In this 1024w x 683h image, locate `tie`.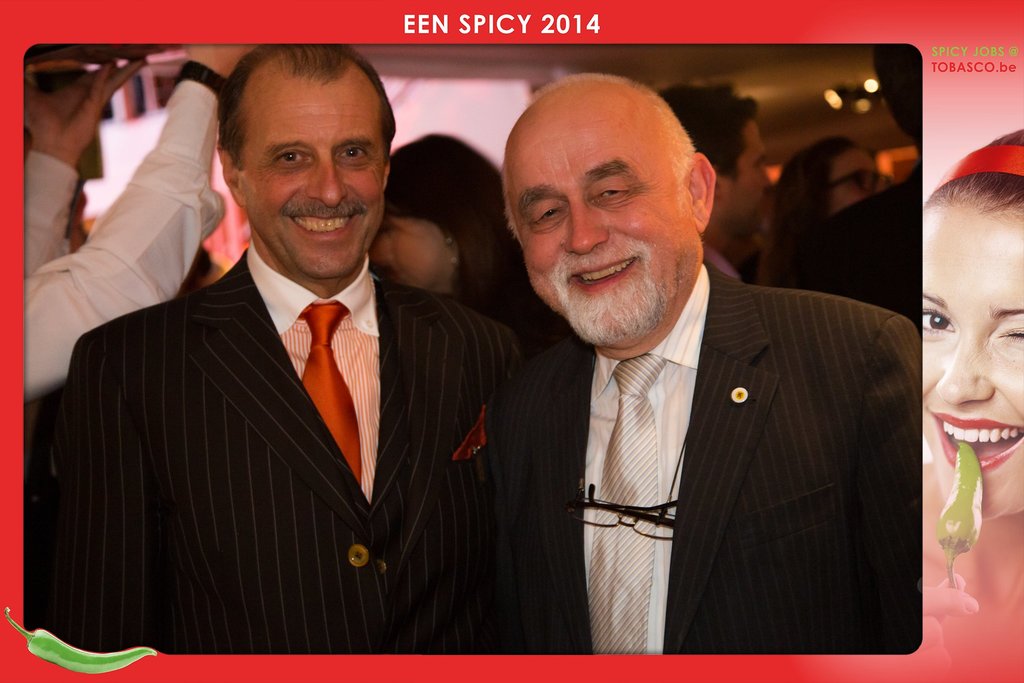
Bounding box: [left=296, top=306, right=360, bottom=491].
